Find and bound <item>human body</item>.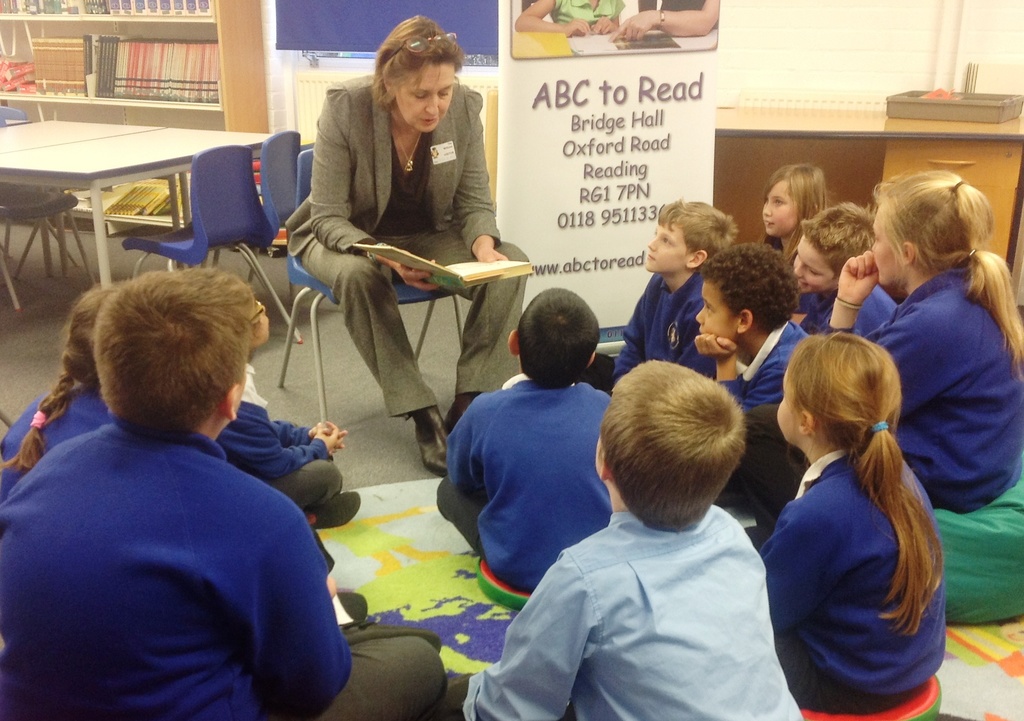
Bound: l=597, t=203, r=735, b=391.
